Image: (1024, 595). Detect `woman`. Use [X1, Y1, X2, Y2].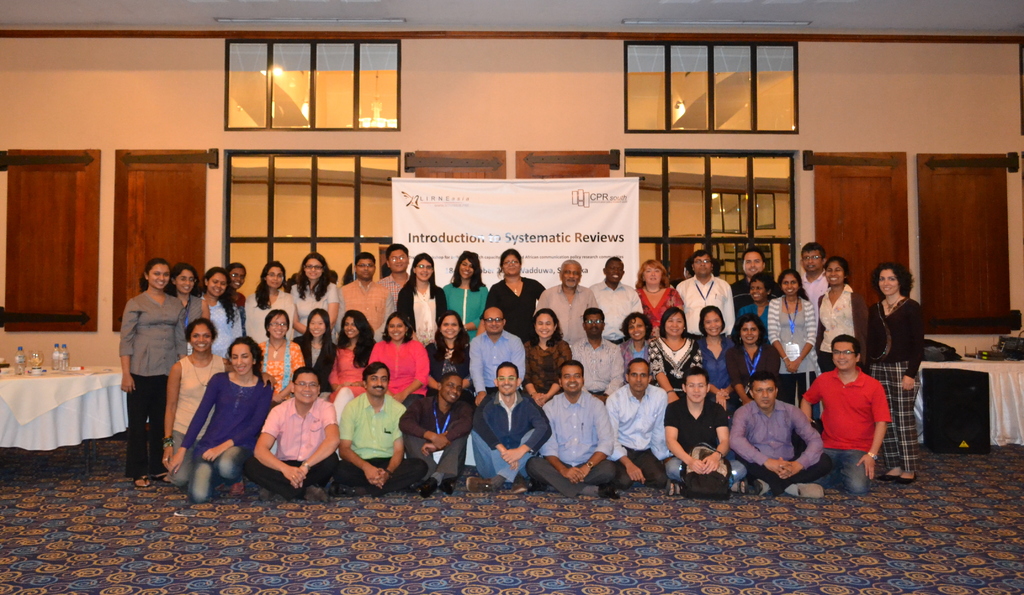
[862, 262, 925, 489].
